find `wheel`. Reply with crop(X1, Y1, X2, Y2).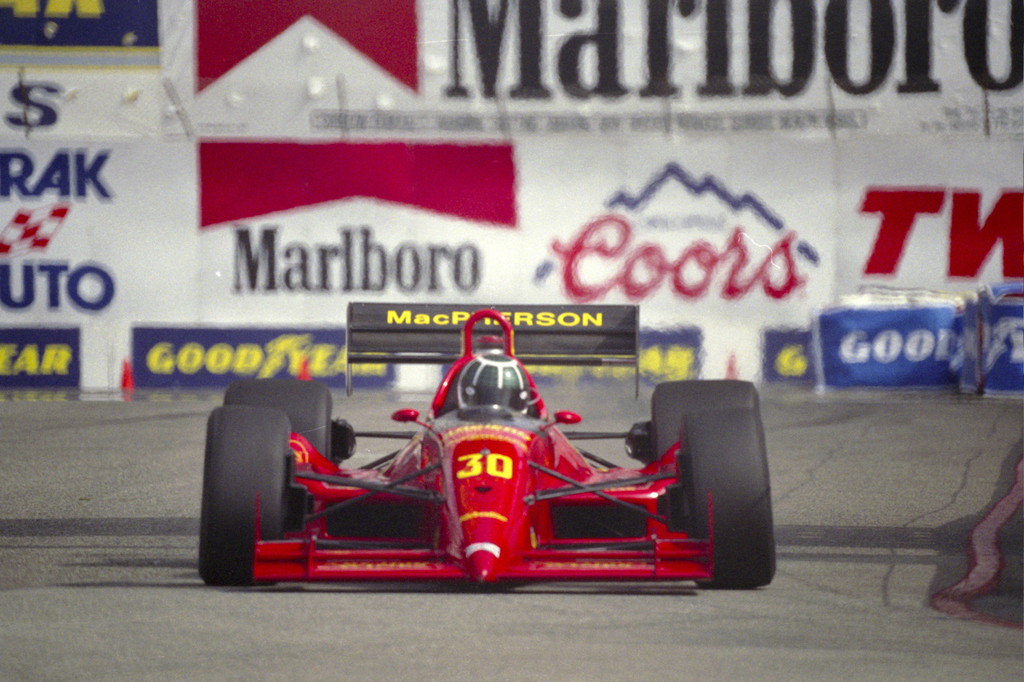
crop(647, 376, 761, 525).
